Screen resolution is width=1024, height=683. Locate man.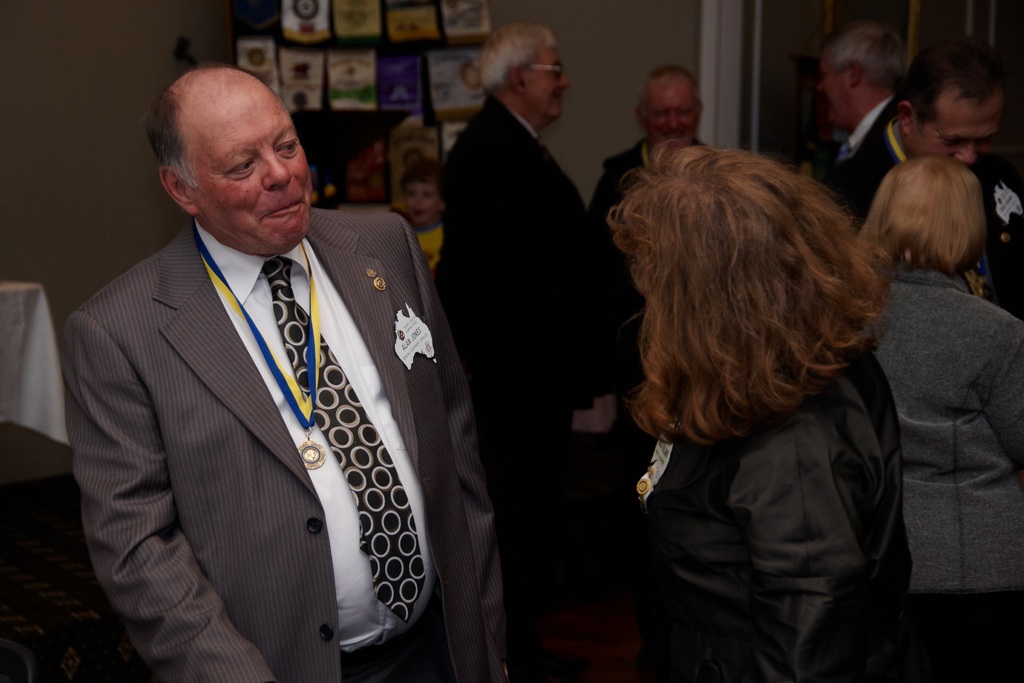
<region>586, 64, 722, 263</region>.
